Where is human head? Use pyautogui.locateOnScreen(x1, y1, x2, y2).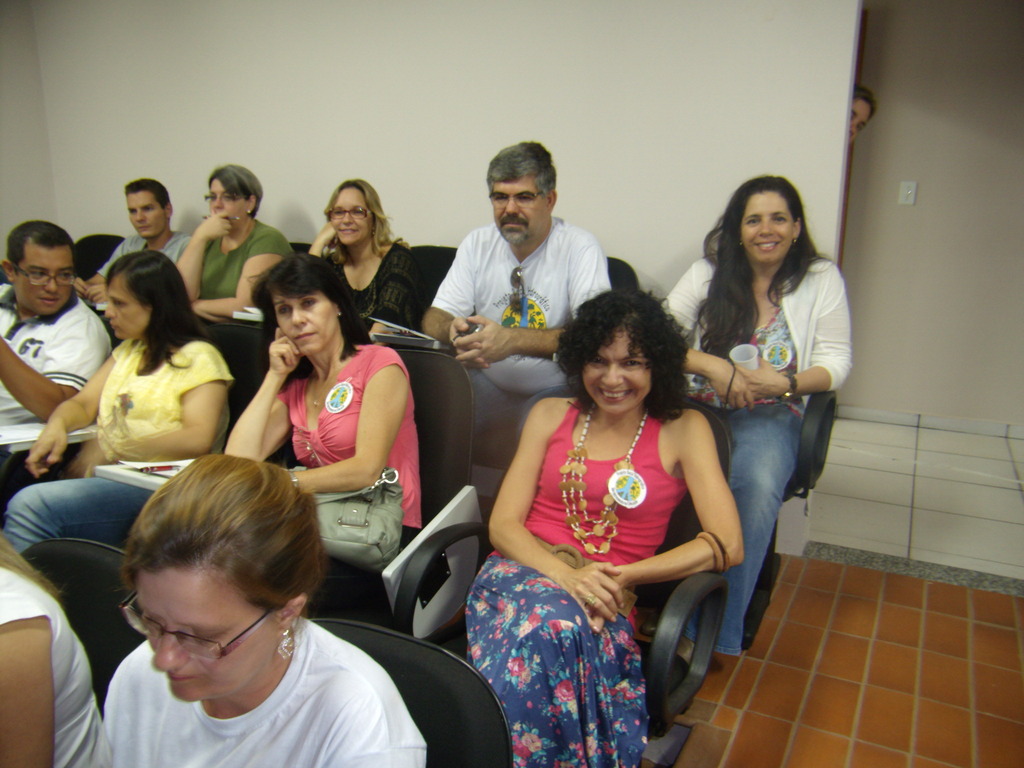
pyautogui.locateOnScreen(115, 450, 335, 709).
